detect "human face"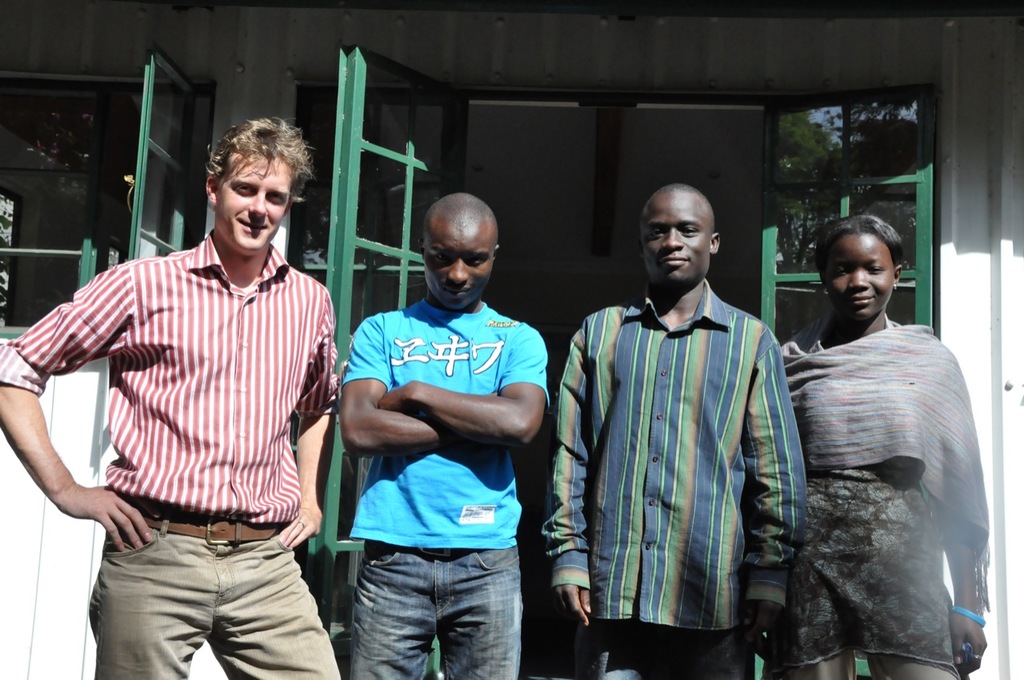
424 221 497 312
